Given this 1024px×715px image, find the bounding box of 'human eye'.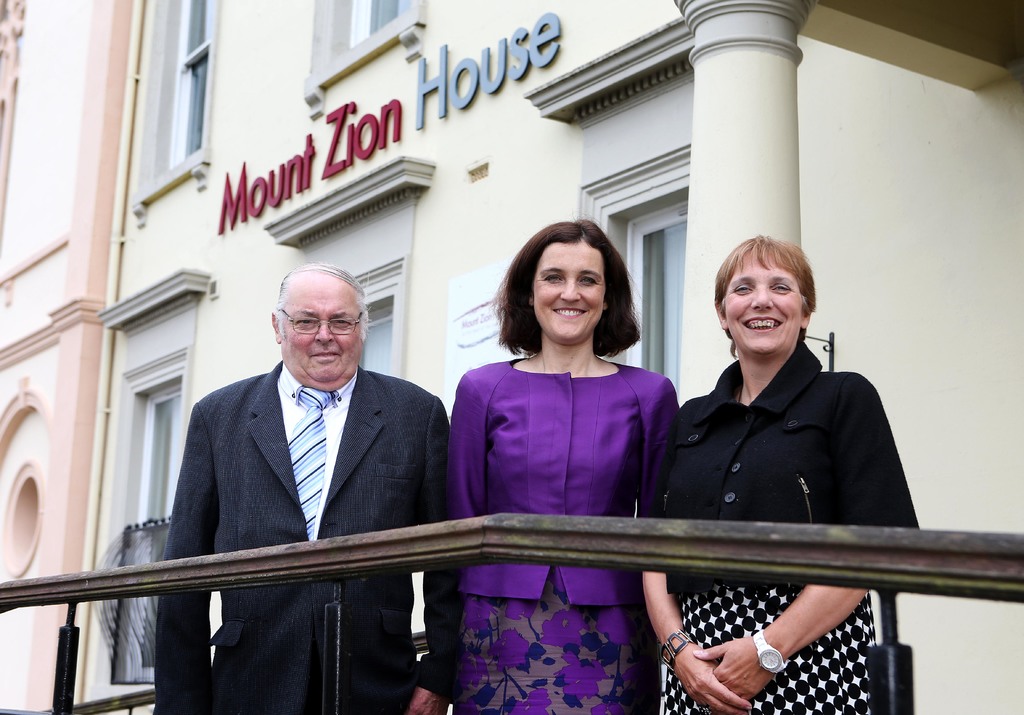
bbox=(769, 282, 791, 293).
